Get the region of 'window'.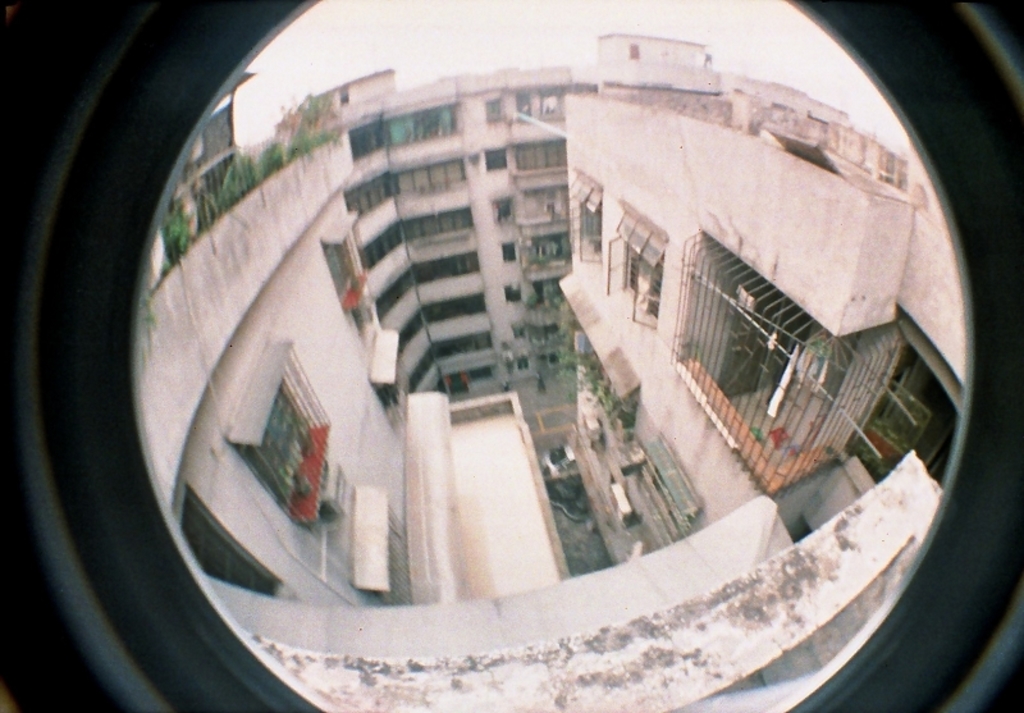
BBox(600, 196, 669, 332).
